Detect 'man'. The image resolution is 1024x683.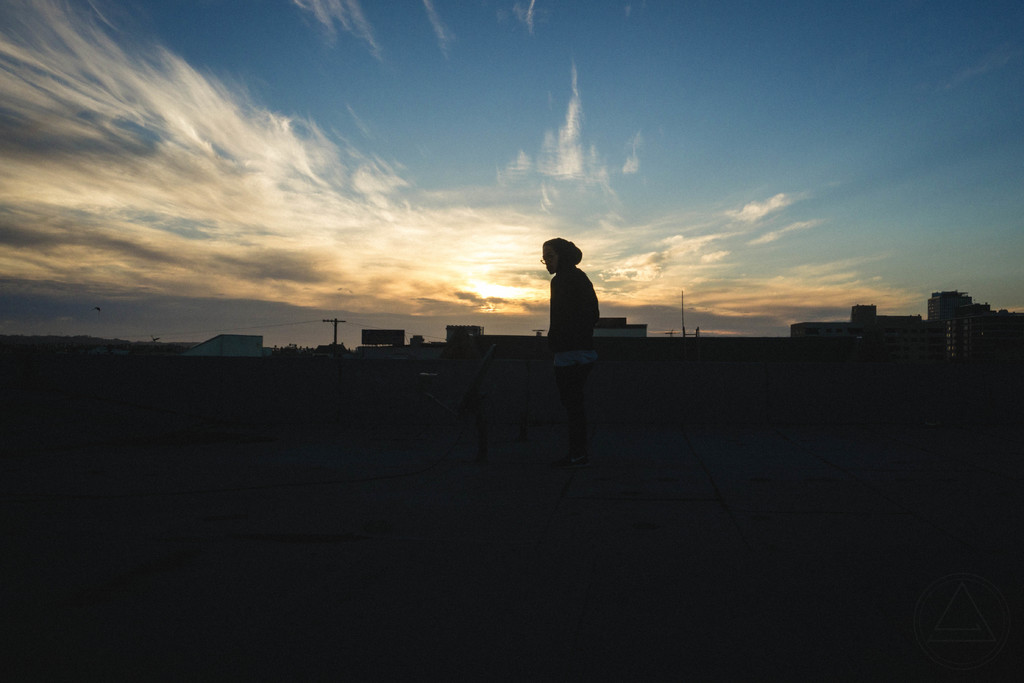
{"left": 538, "top": 241, "right": 604, "bottom": 473}.
